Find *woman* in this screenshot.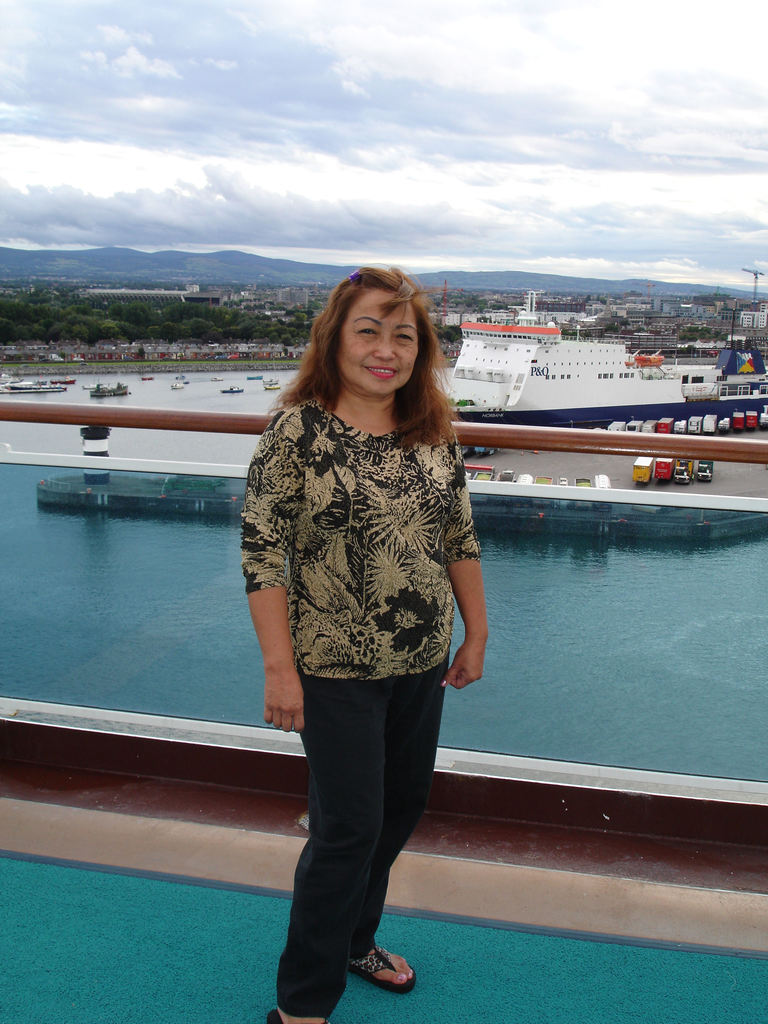
The bounding box for *woman* is 225, 259, 492, 1023.
